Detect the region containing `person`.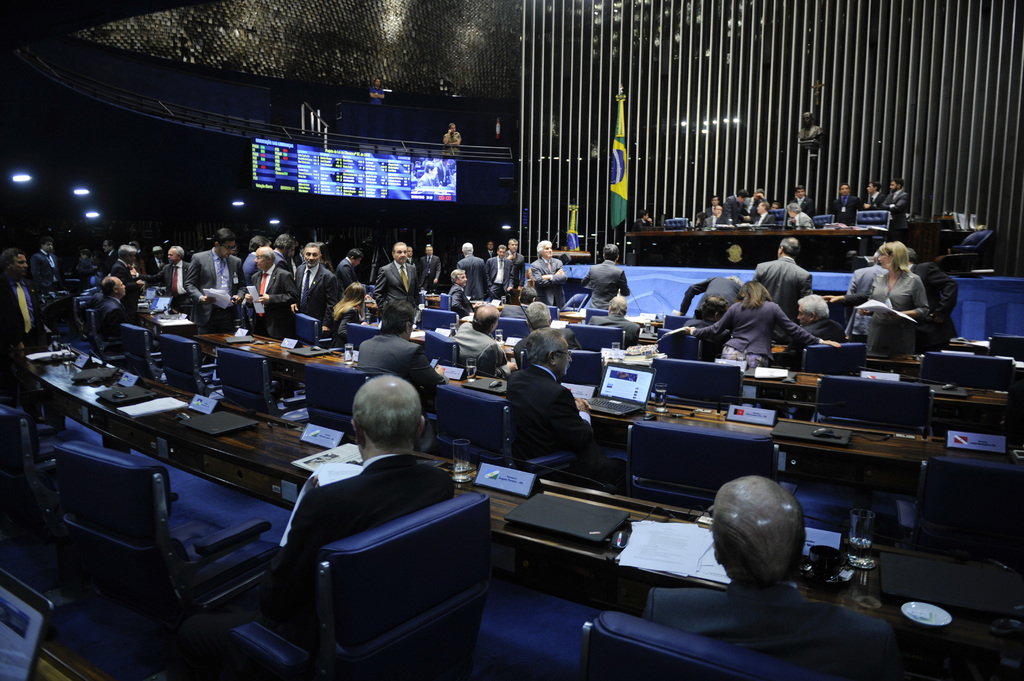
left=483, top=243, right=515, bottom=298.
